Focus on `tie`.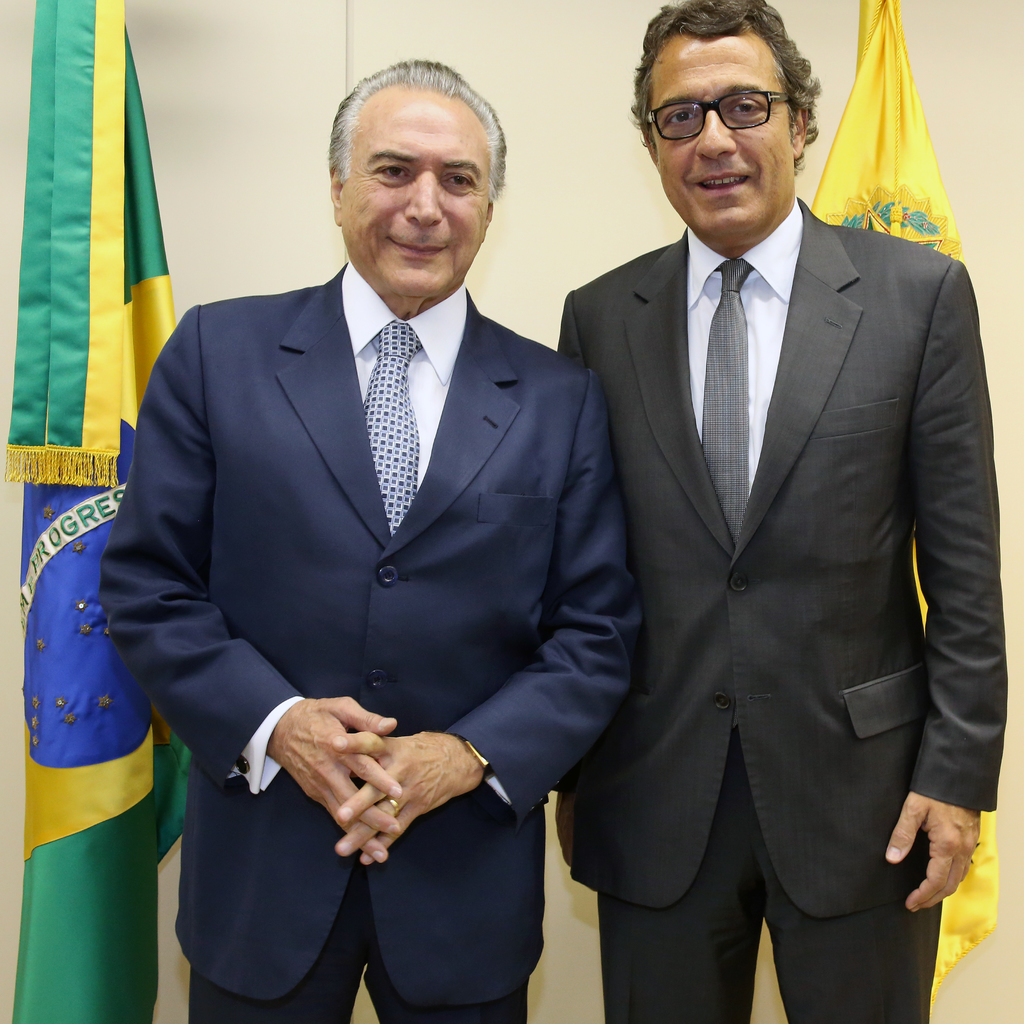
Focused at (left=700, top=255, right=754, bottom=539).
